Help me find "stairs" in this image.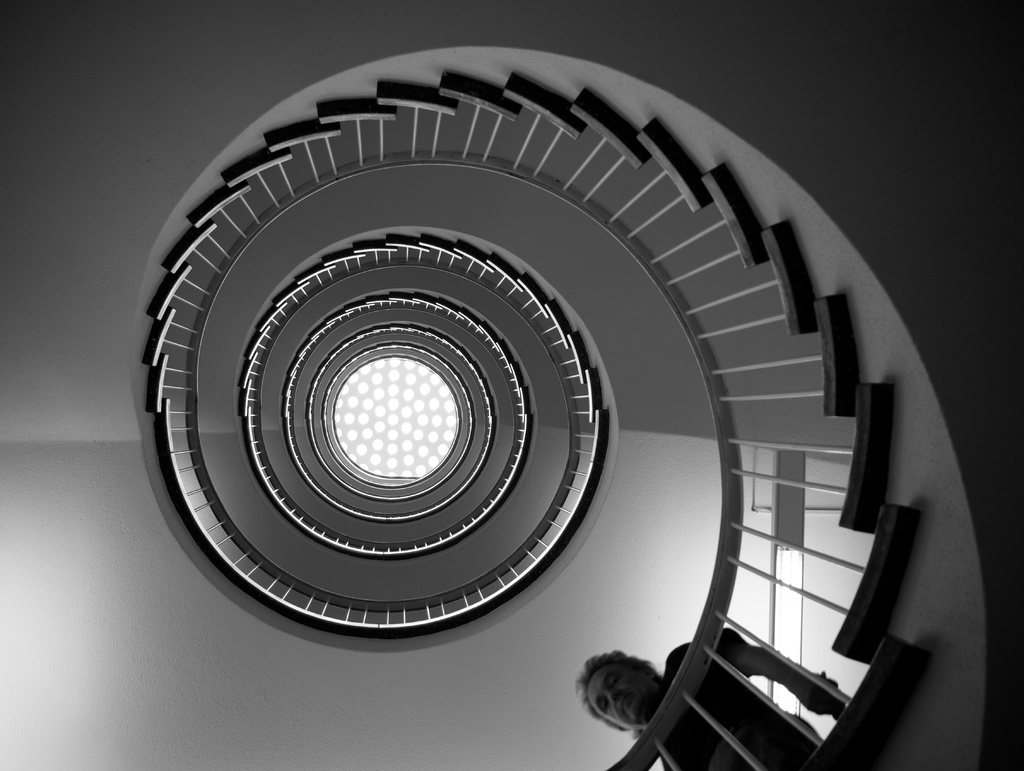
Found it: 147 61 933 770.
